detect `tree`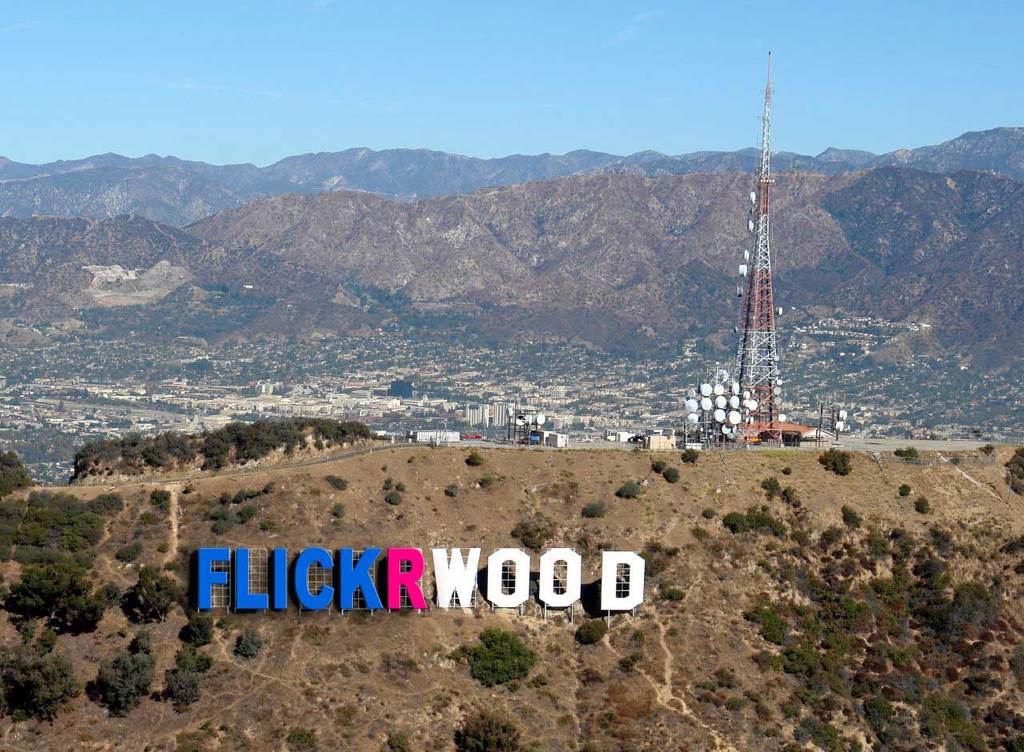
<box>472,622,533,687</box>
